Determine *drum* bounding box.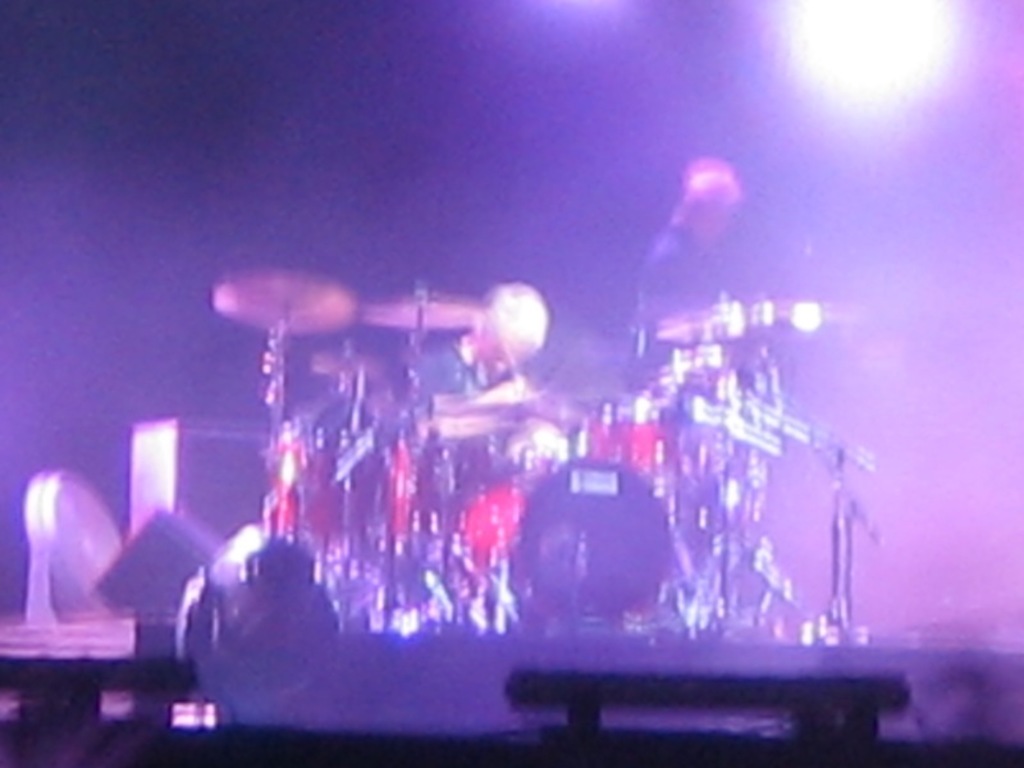
Determined: left=575, top=399, right=689, bottom=499.
